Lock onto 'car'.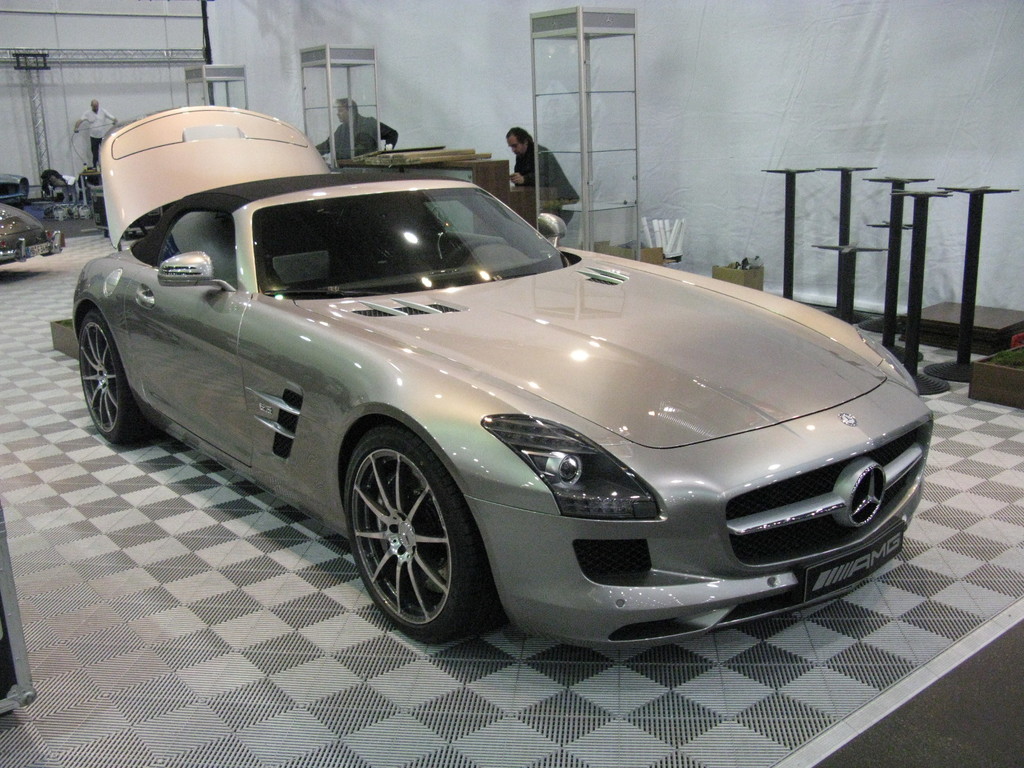
Locked: Rect(77, 99, 935, 651).
